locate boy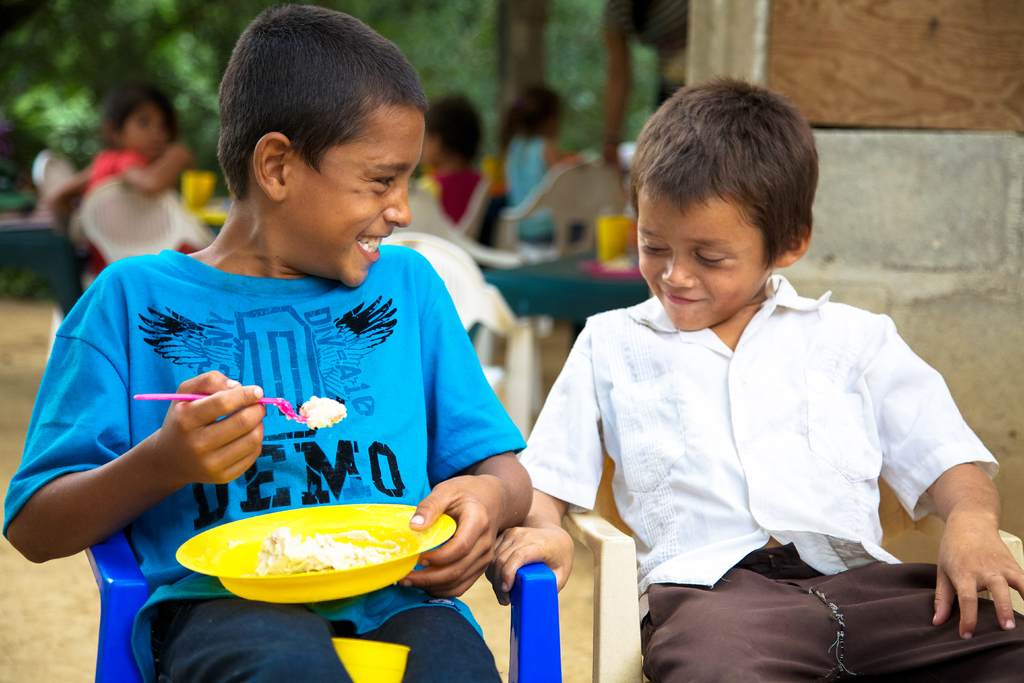
481,78,1023,682
